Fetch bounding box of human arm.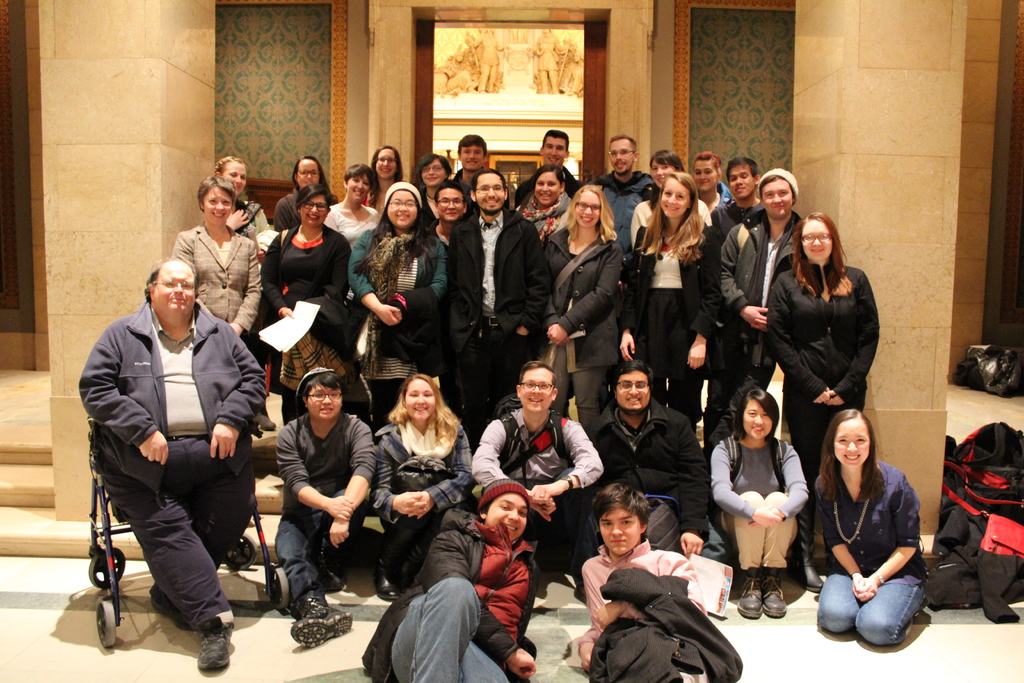
Bbox: BBox(318, 247, 351, 299).
